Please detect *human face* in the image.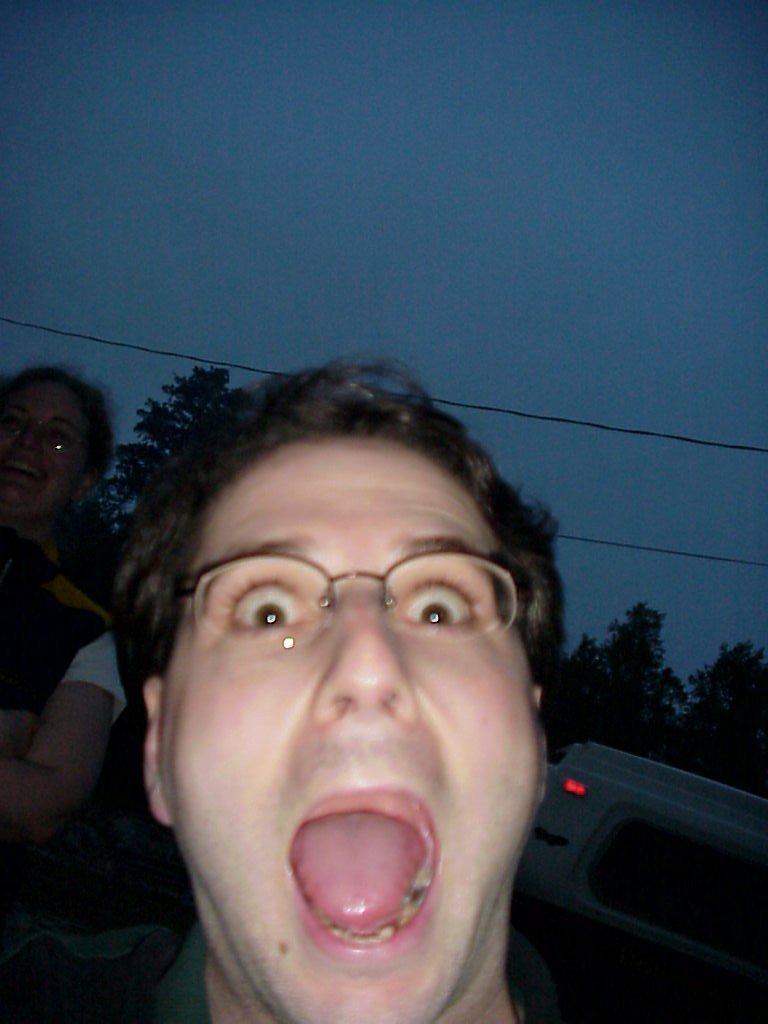
158 430 550 1023.
